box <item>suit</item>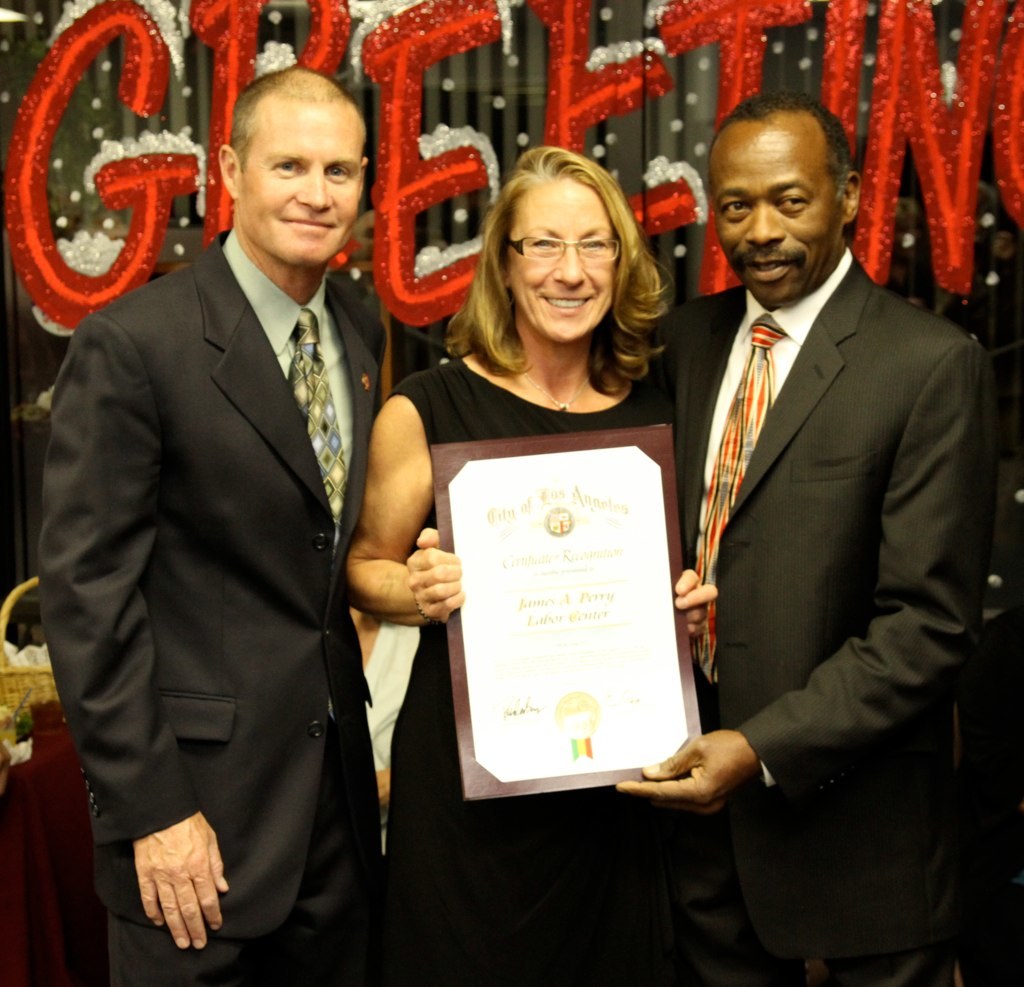
48 66 421 984
